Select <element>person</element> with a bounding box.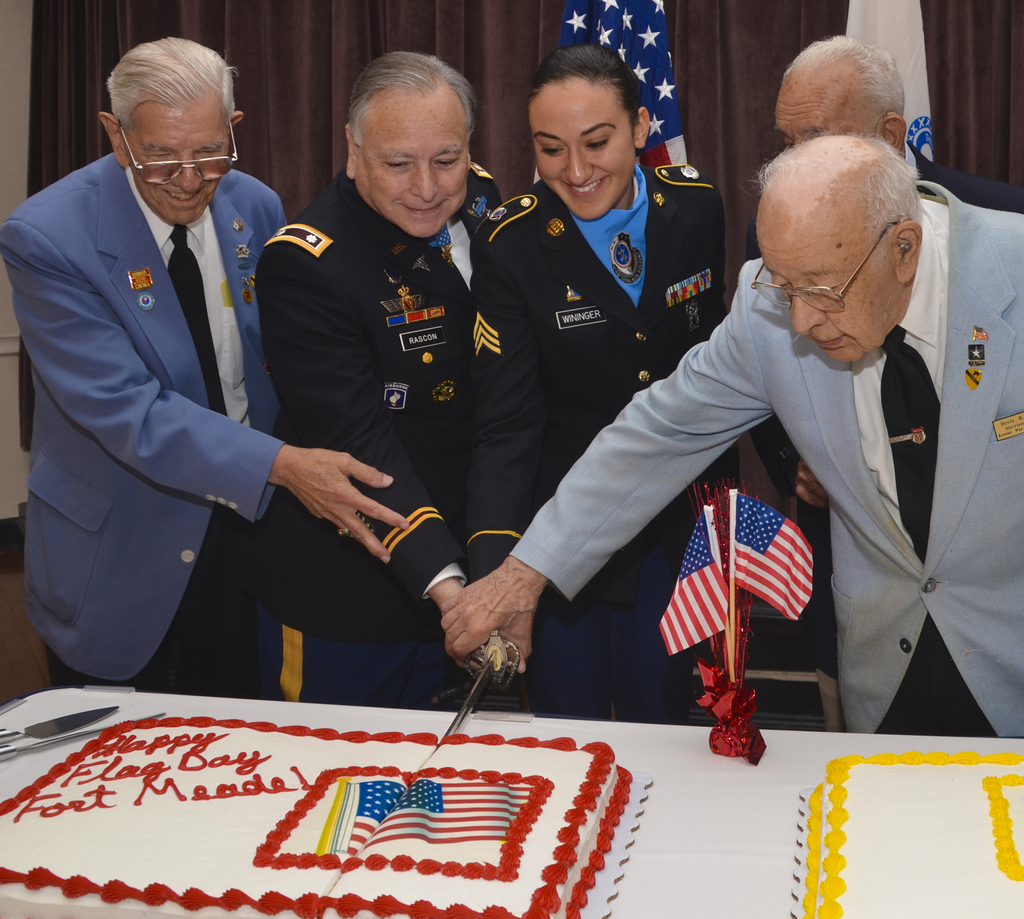
x1=769 y1=35 x2=1023 y2=733.
